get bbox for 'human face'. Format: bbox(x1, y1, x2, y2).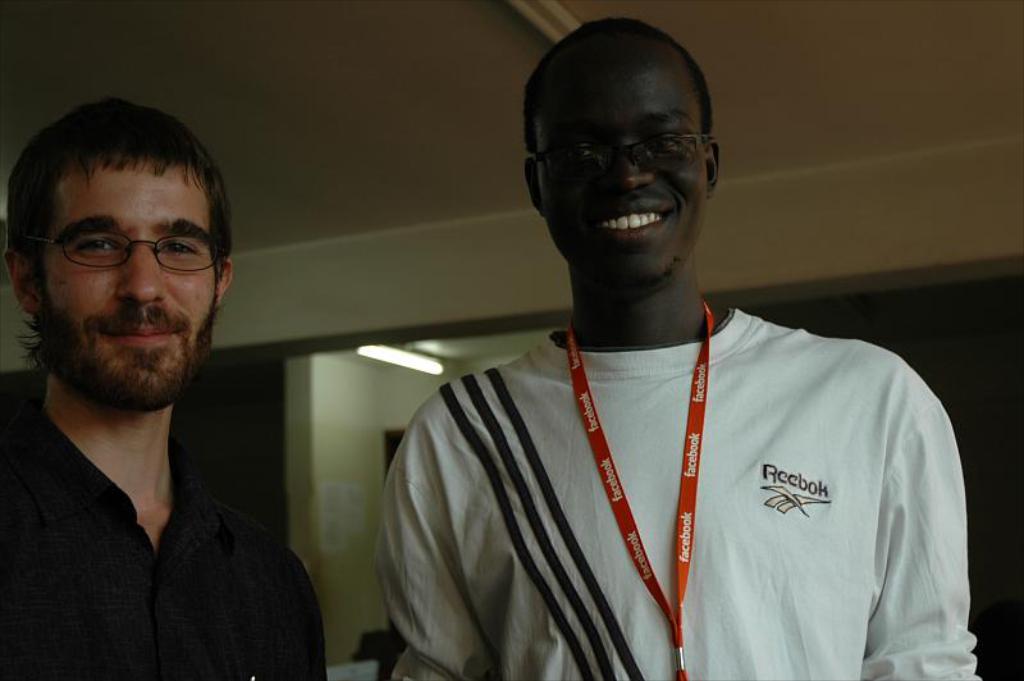
bbox(532, 38, 713, 280).
